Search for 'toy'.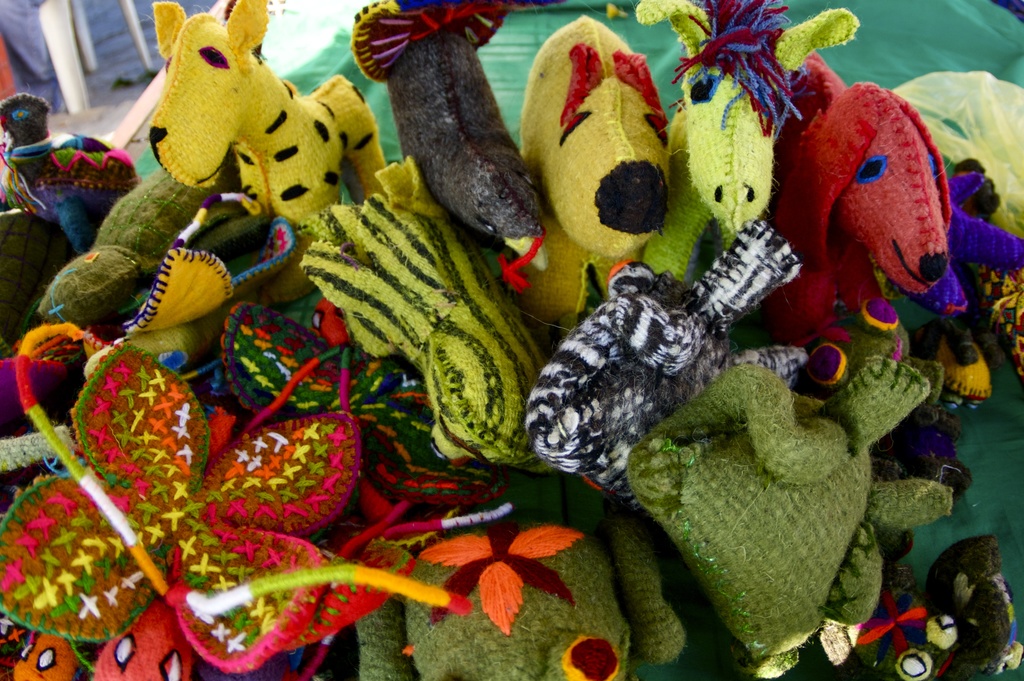
Found at box=[899, 527, 1014, 680].
